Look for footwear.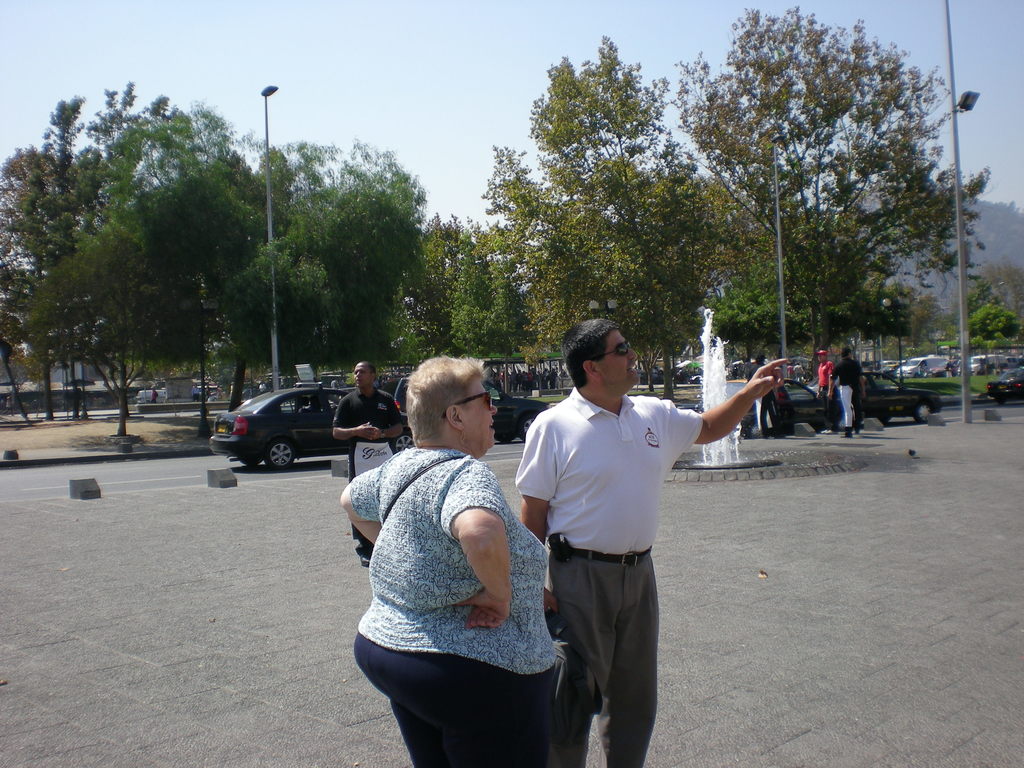
Found: bbox=(358, 559, 366, 568).
